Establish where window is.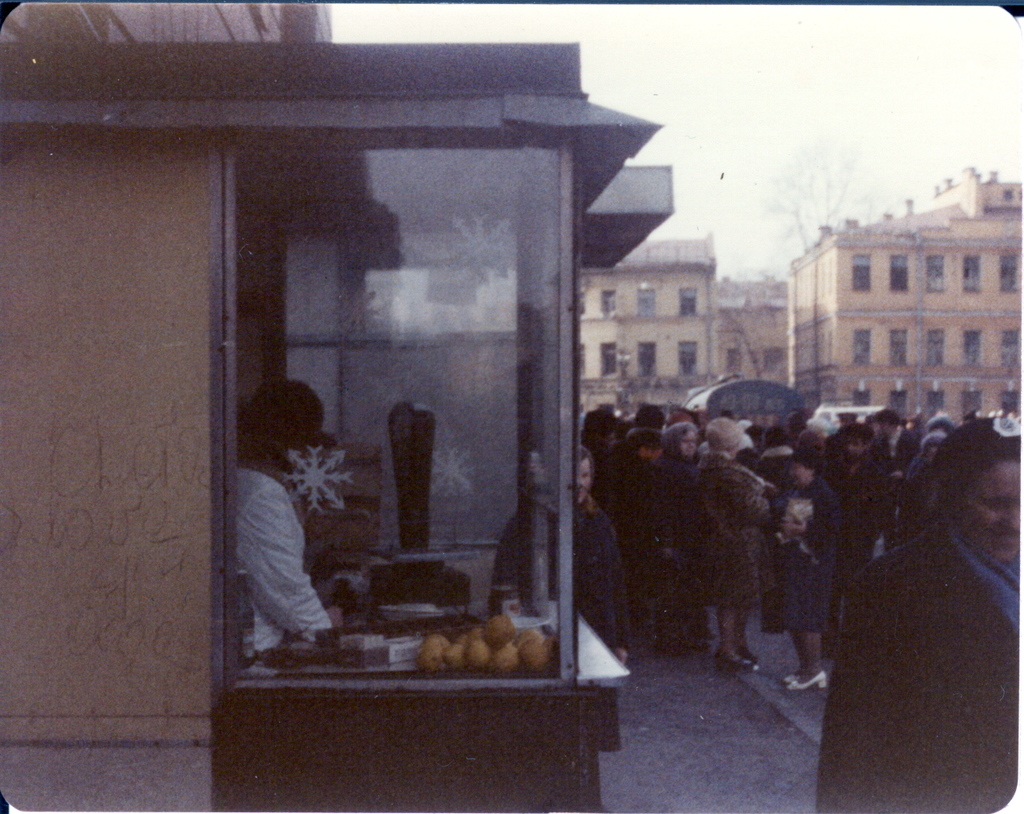
Established at pyautogui.locateOnScreen(579, 345, 586, 374).
